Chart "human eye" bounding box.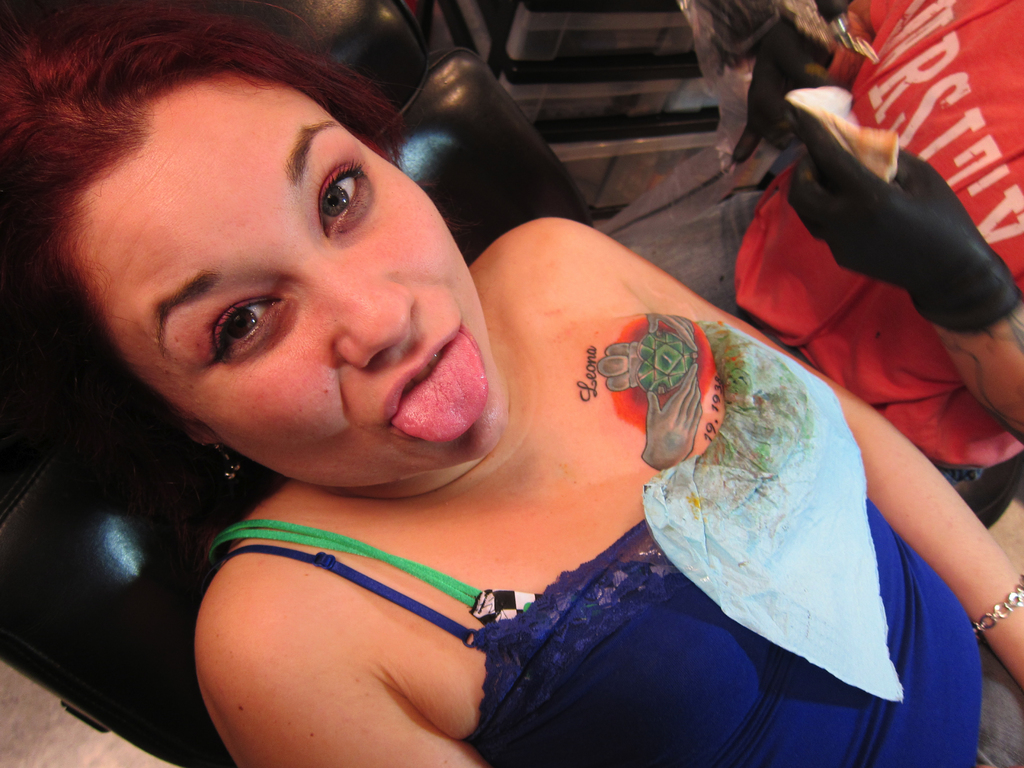
Charted: [292,149,373,231].
